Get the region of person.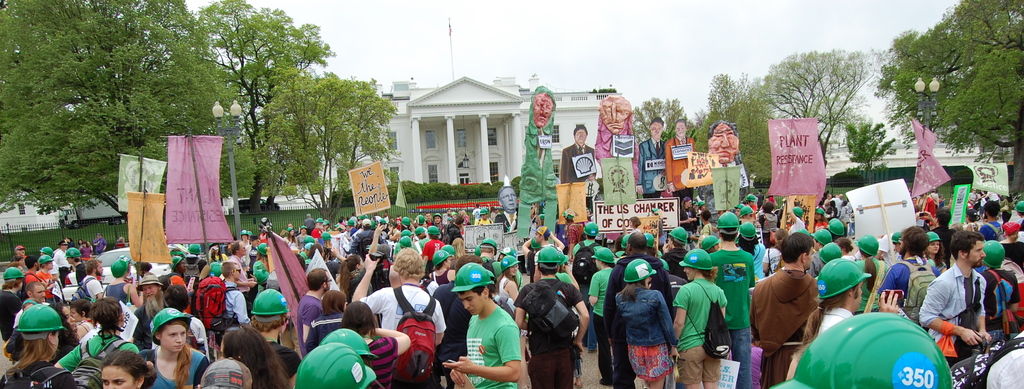
{"left": 668, "top": 247, "right": 727, "bottom": 388}.
